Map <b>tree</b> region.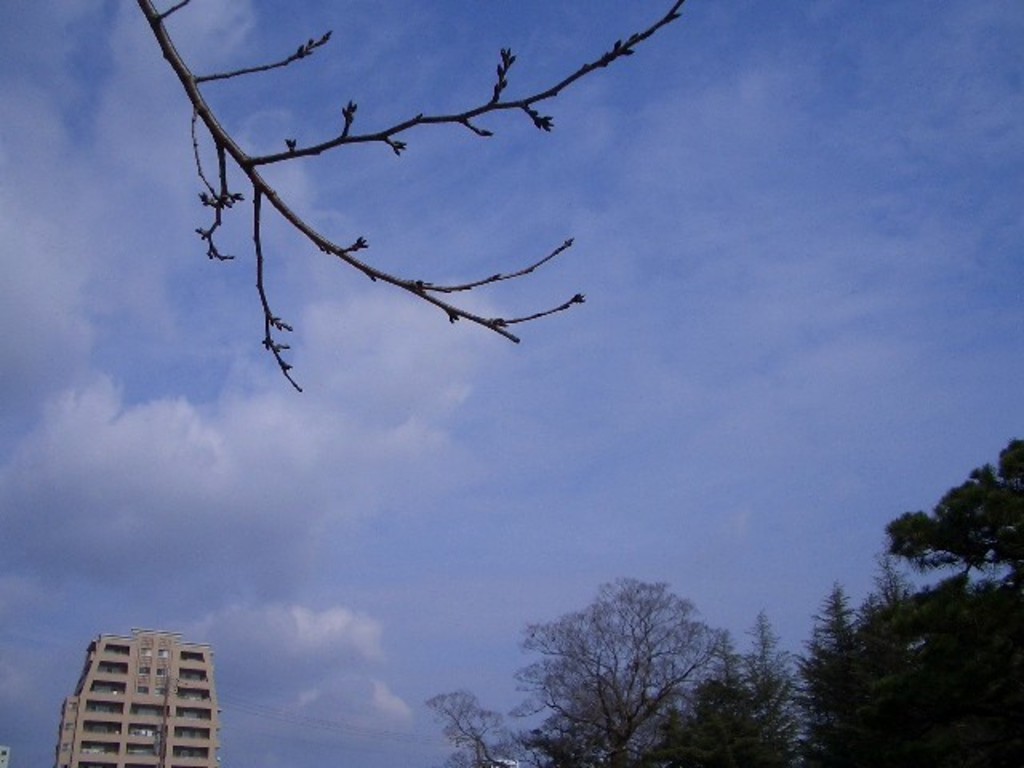
Mapped to rect(96, 24, 690, 430).
